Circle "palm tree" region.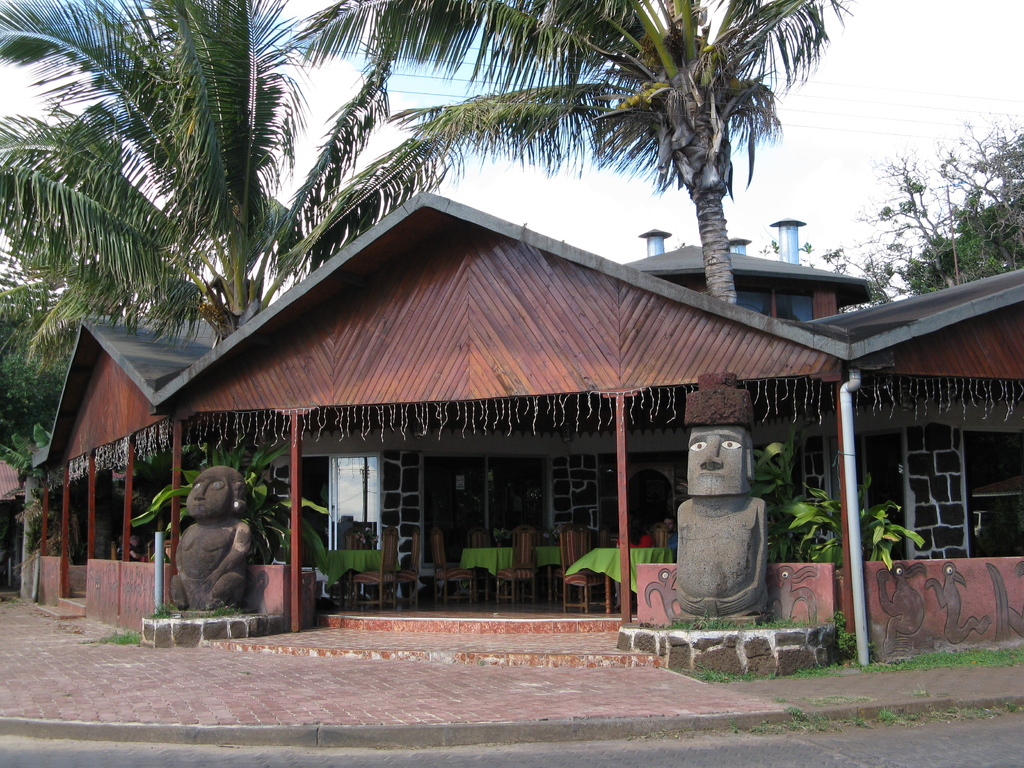
Region: region(0, 0, 470, 355).
